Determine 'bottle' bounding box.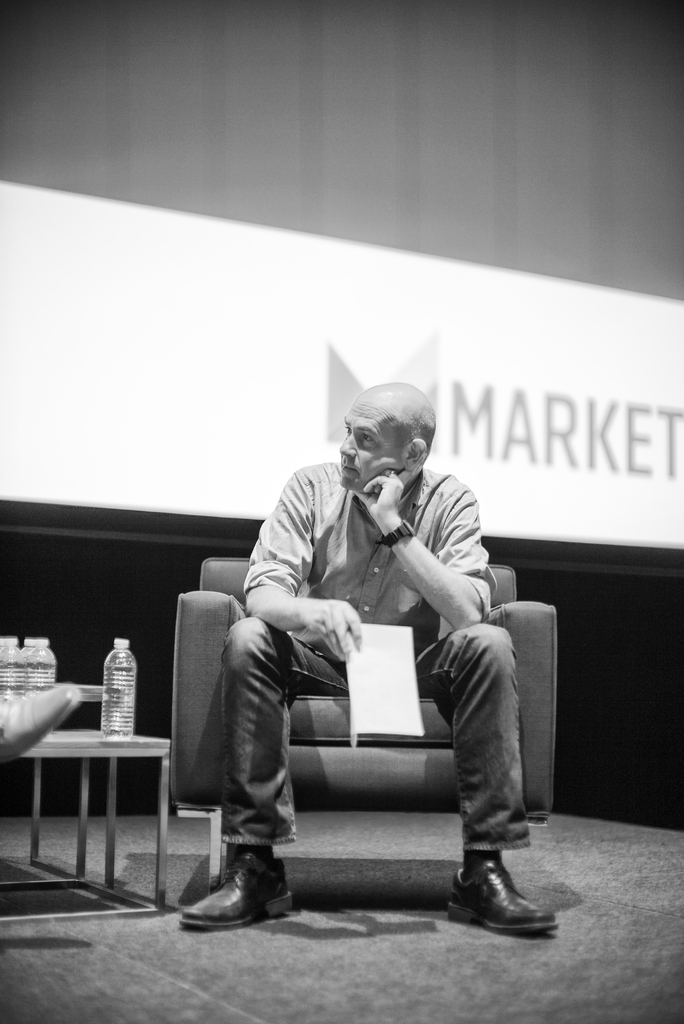
Determined: bbox=[28, 635, 55, 700].
